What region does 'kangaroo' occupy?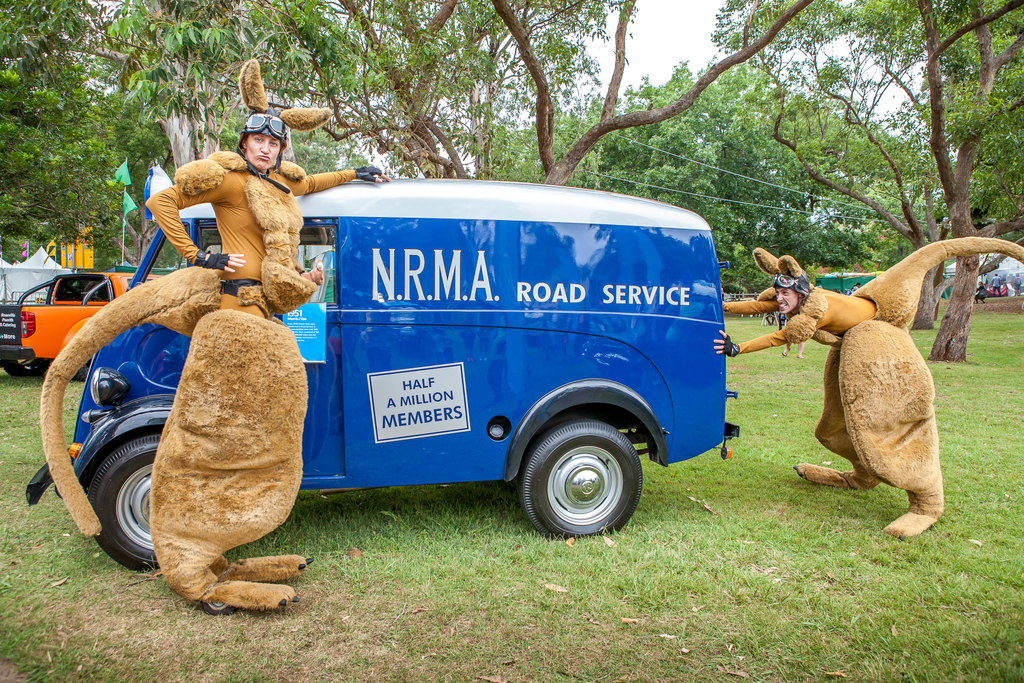
[x1=37, y1=58, x2=390, y2=612].
